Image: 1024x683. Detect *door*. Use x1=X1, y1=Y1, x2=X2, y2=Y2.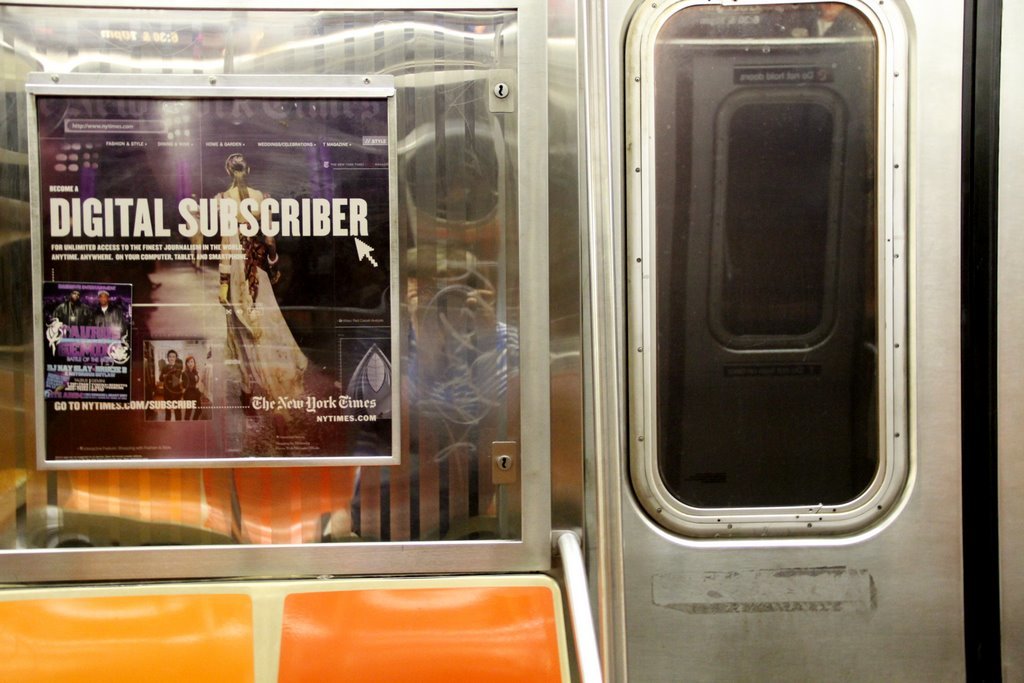
x1=597, y1=0, x2=969, y2=682.
